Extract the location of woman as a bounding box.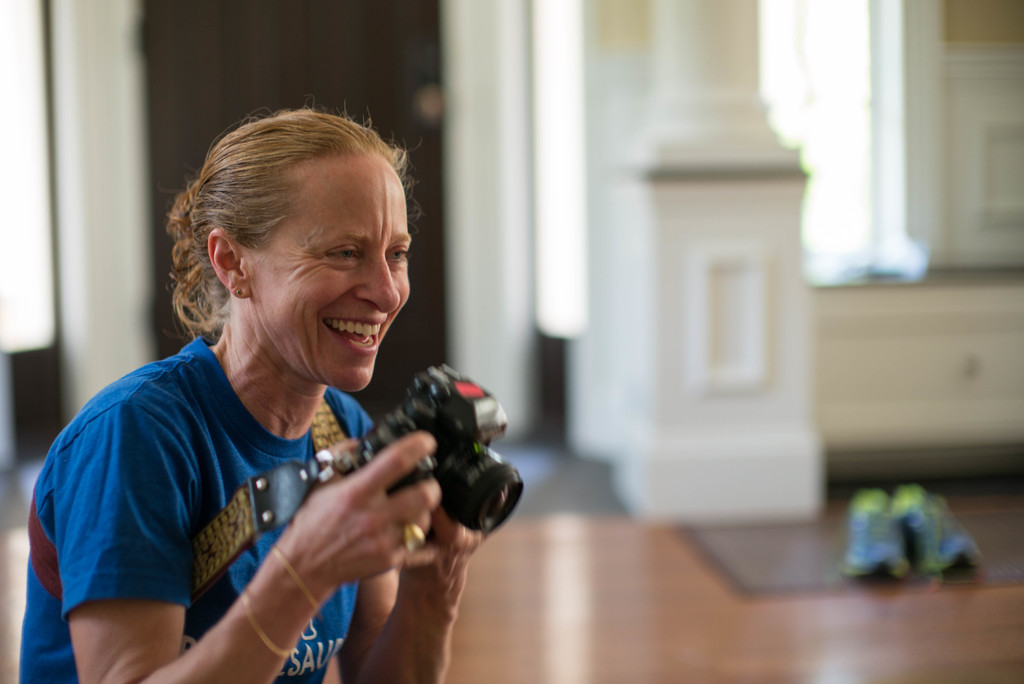
BBox(17, 111, 516, 683).
